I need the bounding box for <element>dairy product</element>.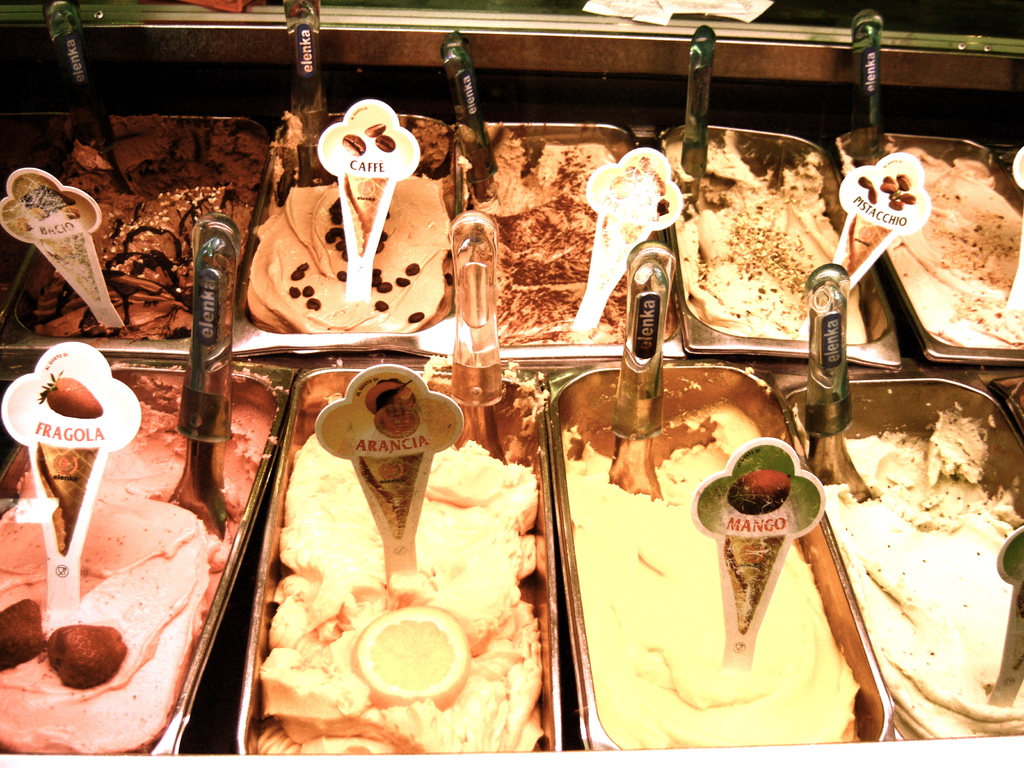
Here it is: rect(31, 164, 241, 338).
